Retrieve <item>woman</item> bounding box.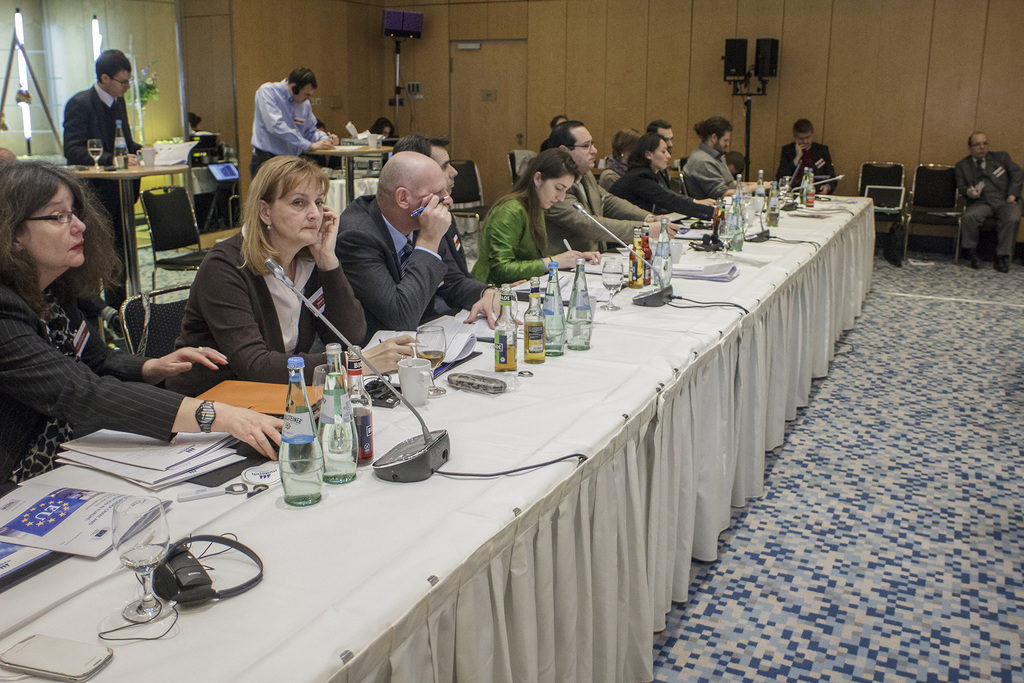
Bounding box: x1=170 y1=152 x2=378 y2=402.
